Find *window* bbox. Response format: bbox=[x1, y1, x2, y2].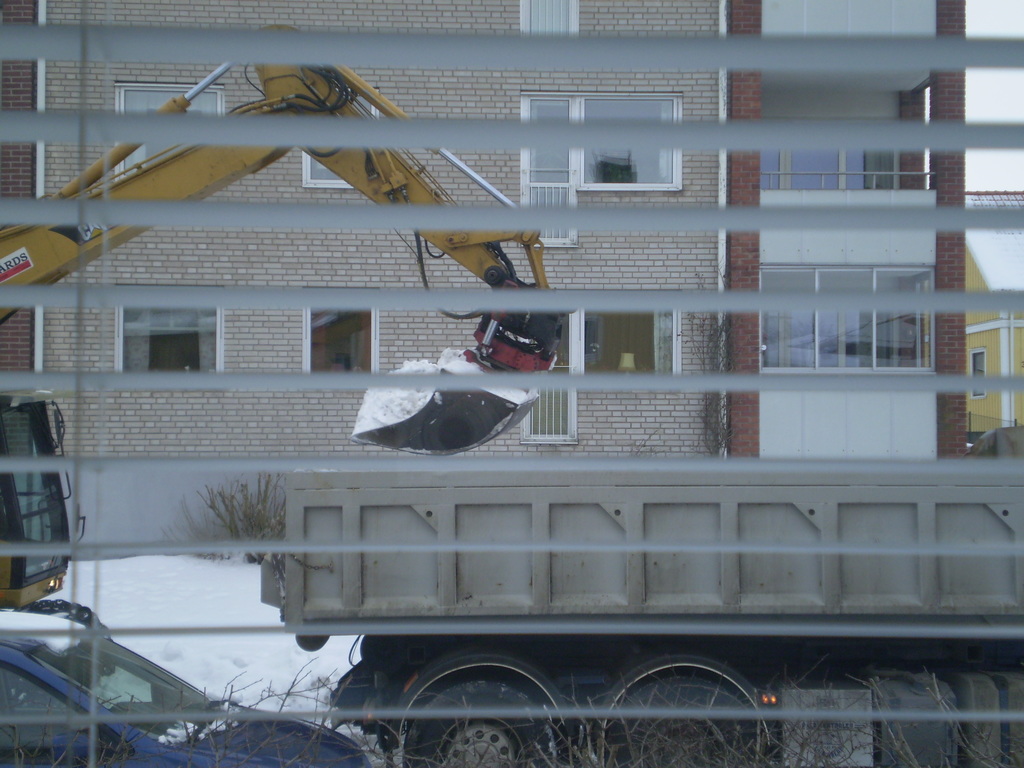
bbox=[101, 282, 225, 383].
